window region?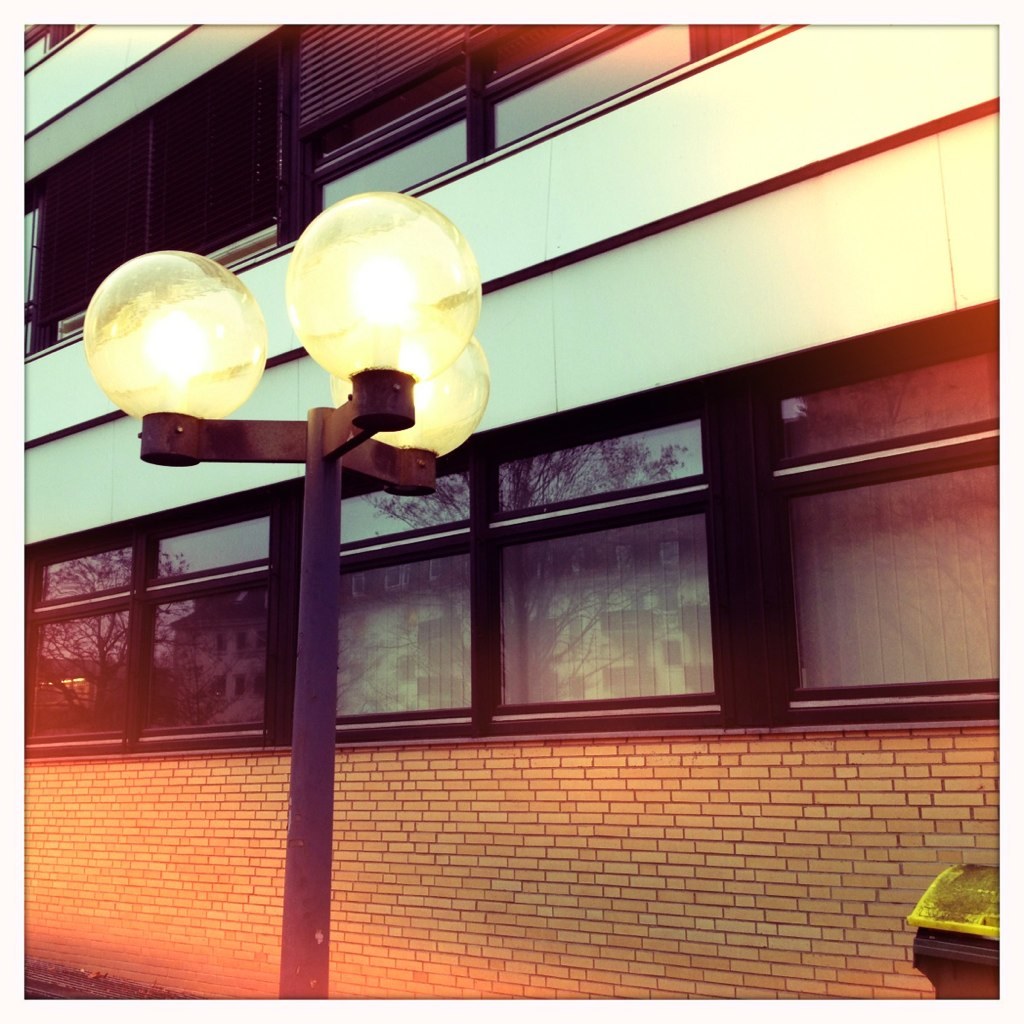
pyautogui.locateOnScreen(27, 546, 139, 737)
